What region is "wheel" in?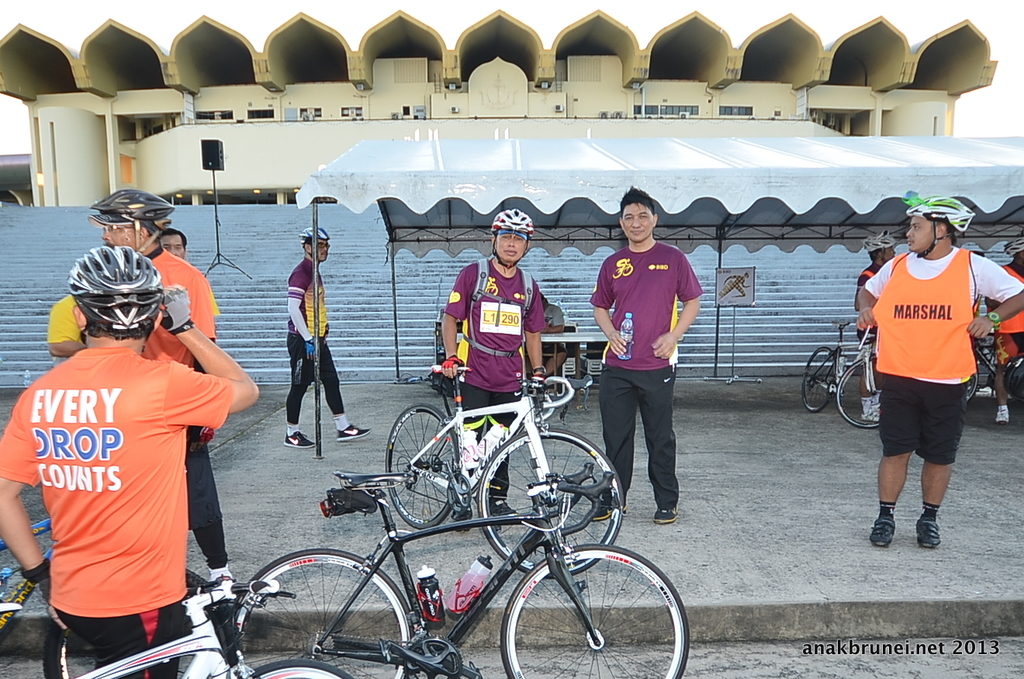
{"left": 473, "top": 431, "right": 626, "bottom": 586}.
